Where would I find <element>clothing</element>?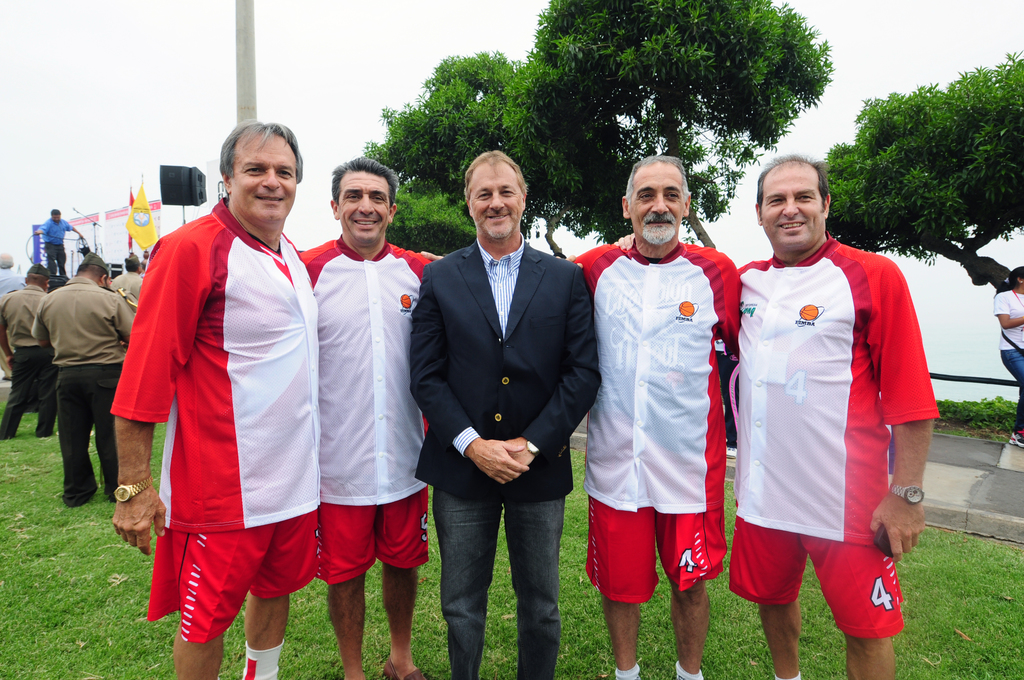
At locate(729, 223, 939, 645).
